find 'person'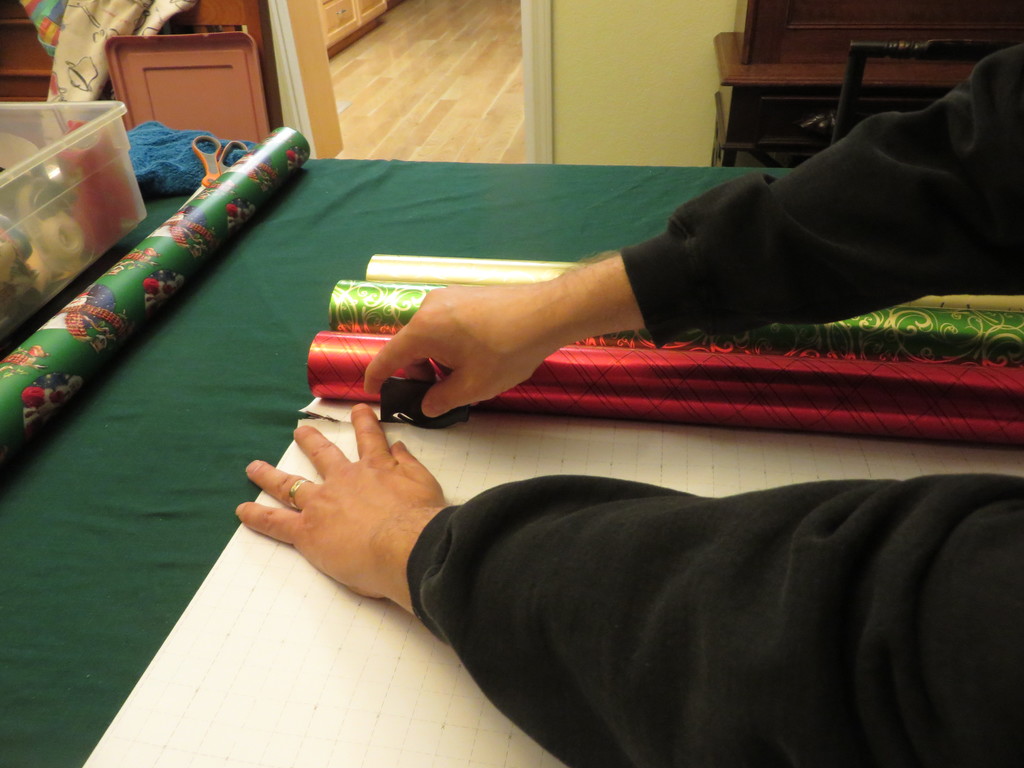
bbox=(234, 40, 1023, 767)
